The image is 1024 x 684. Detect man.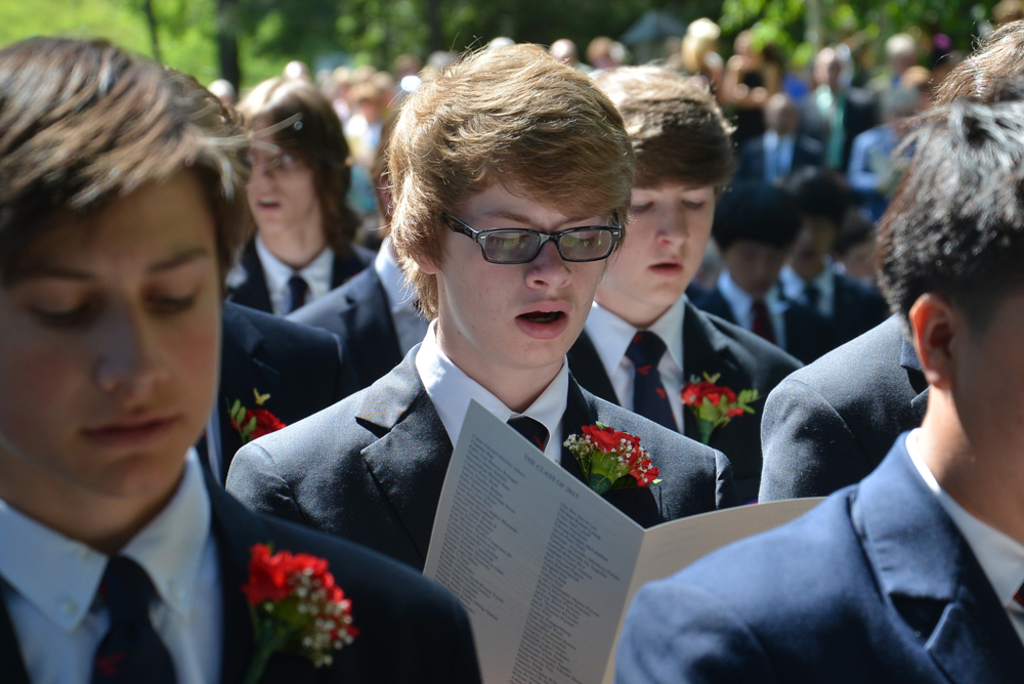
Detection: rect(615, 101, 1023, 683).
